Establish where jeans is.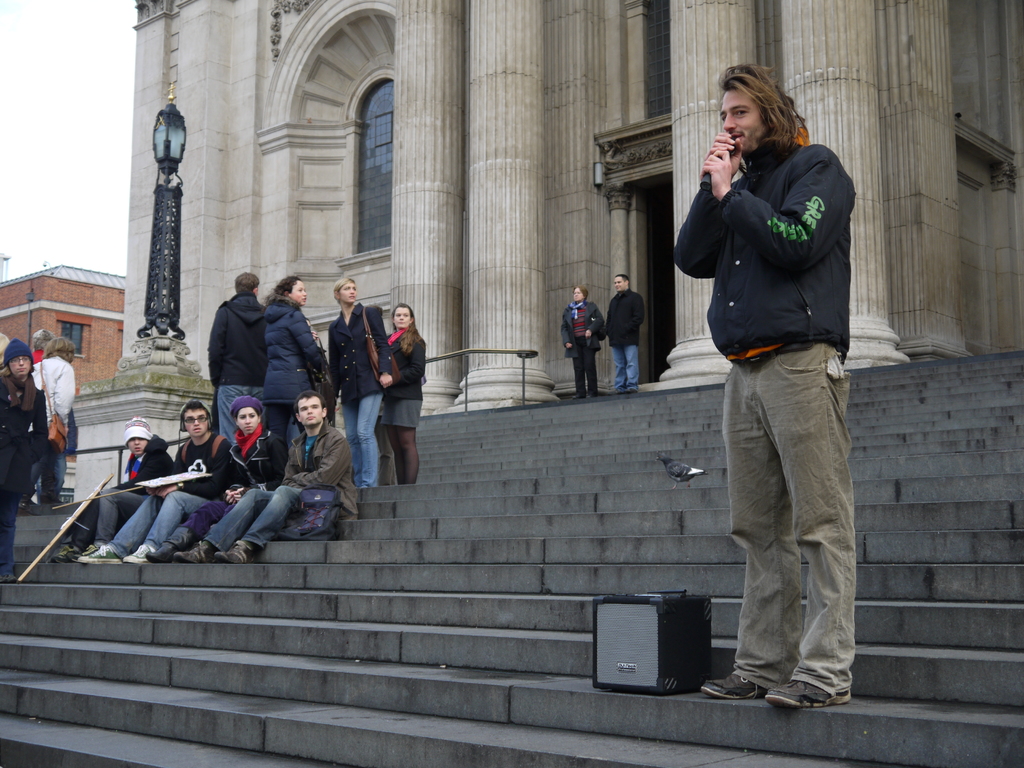
Established at {"left": 613, "top": 349, "right": 639, "bottom": 394}.
